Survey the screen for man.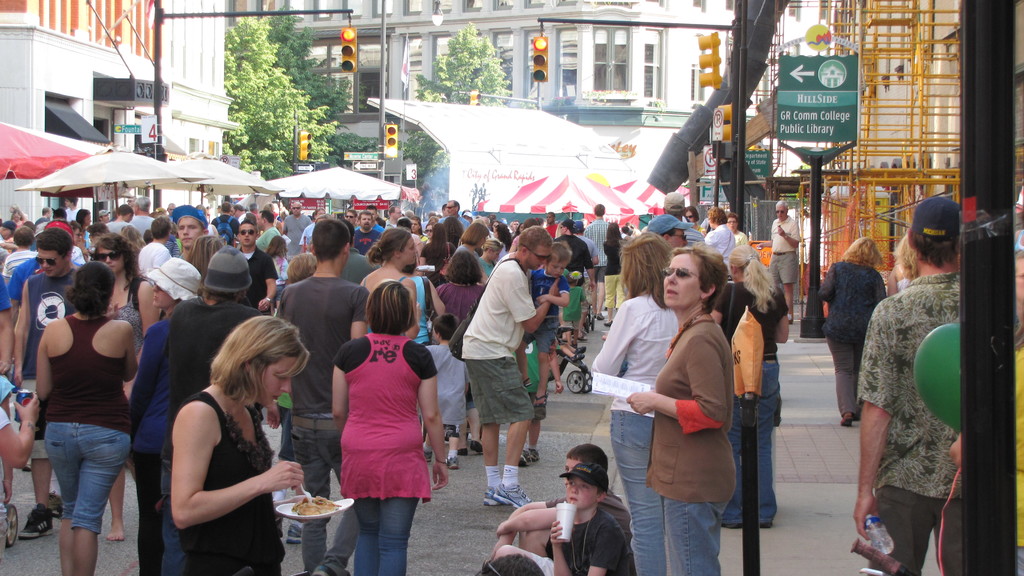
Survey found: Rect(64, 192, 85, 222).
